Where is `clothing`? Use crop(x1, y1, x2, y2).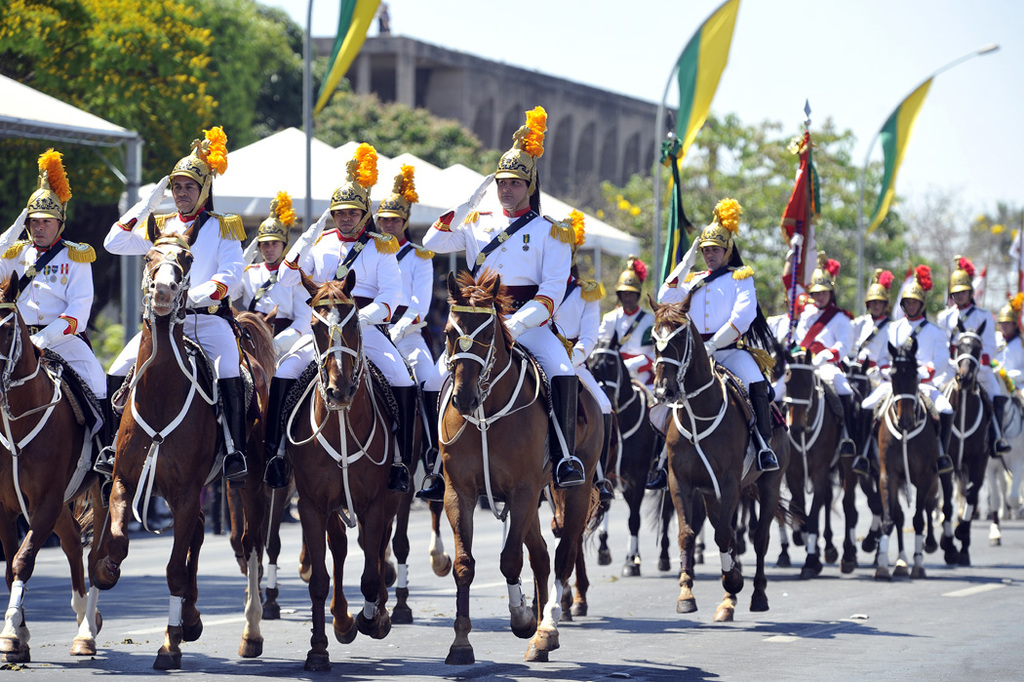
crop(934, 304, 989, 407).
